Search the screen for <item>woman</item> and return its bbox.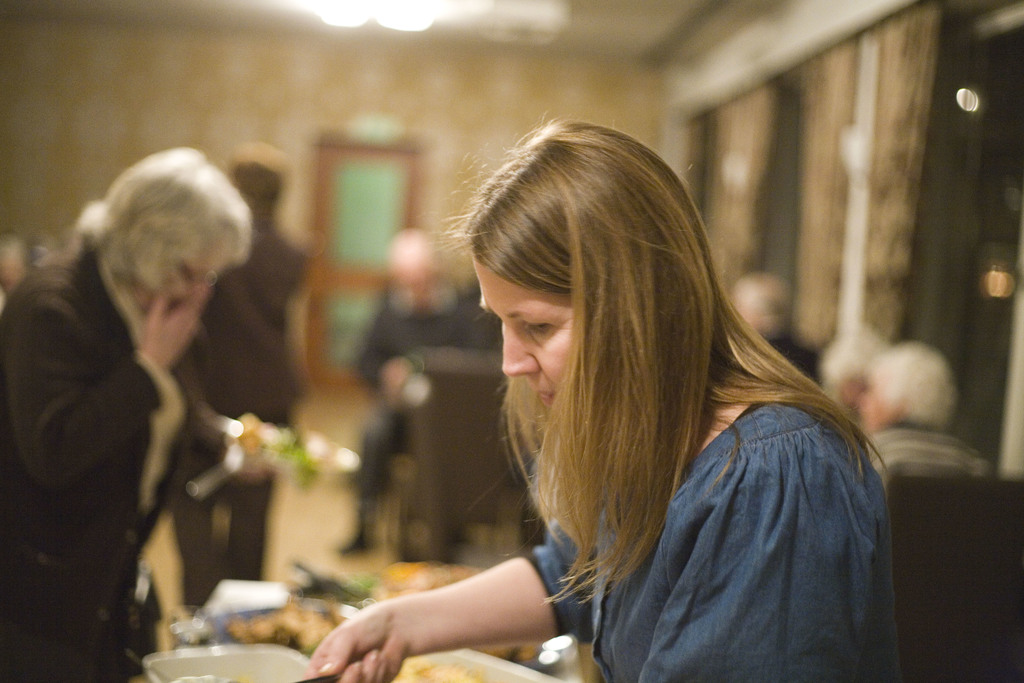
Found: detection(340, 123, 904, 670).
